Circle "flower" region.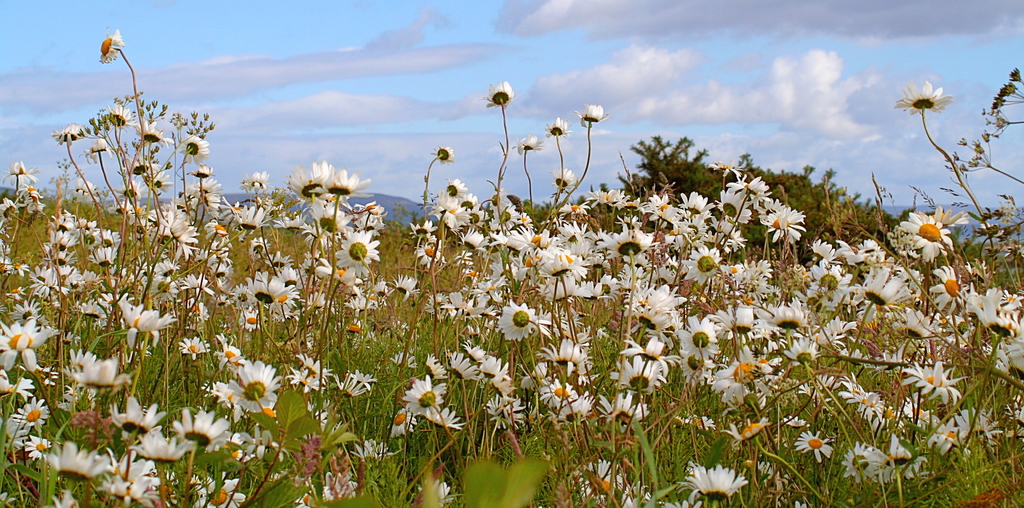
Region: (x1=685, y1=463, x2=744, y2=505).
